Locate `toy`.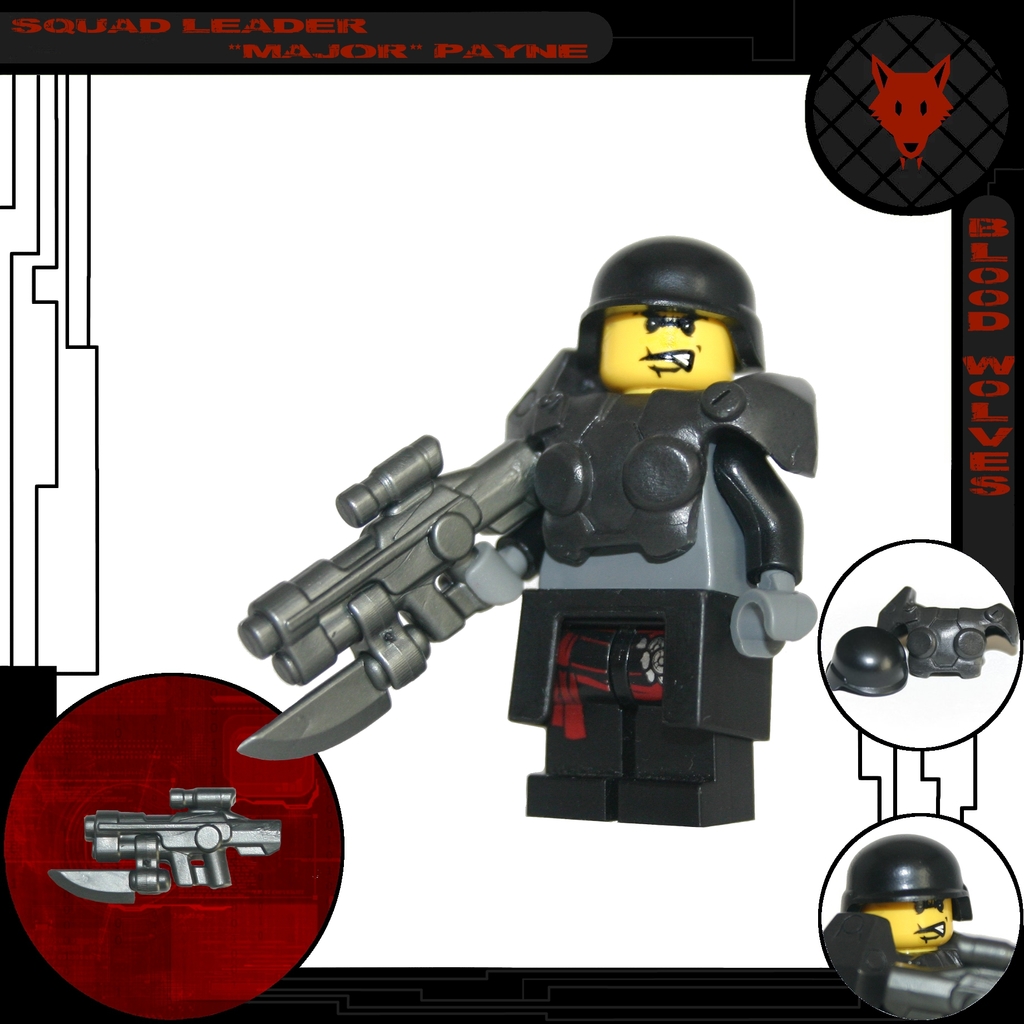
Bounding box: locate(854, 49, 970, 175).
